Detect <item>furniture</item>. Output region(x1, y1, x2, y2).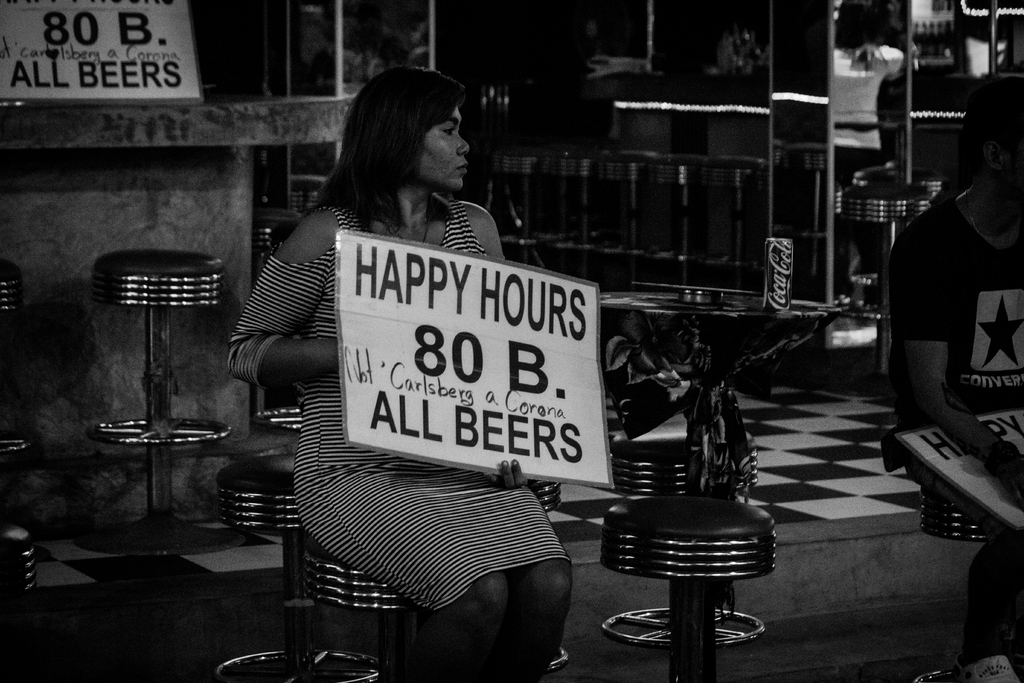
region(303, 540, 426, 682).
